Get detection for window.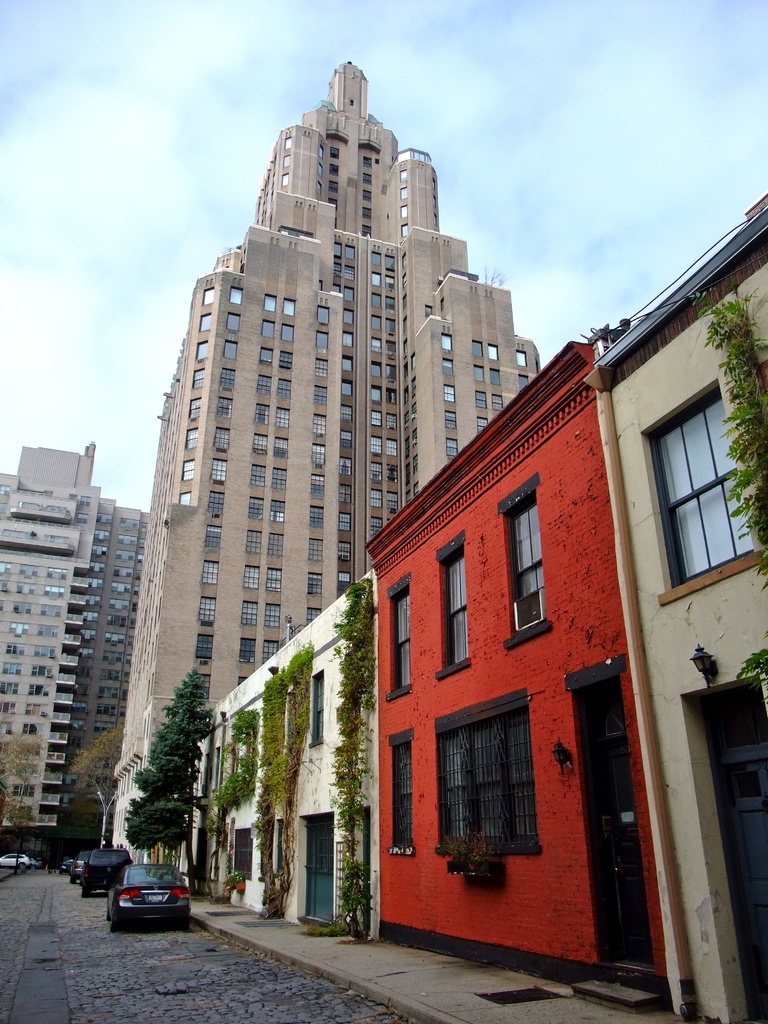
Detection: locate(211, 429, 232, 450).
